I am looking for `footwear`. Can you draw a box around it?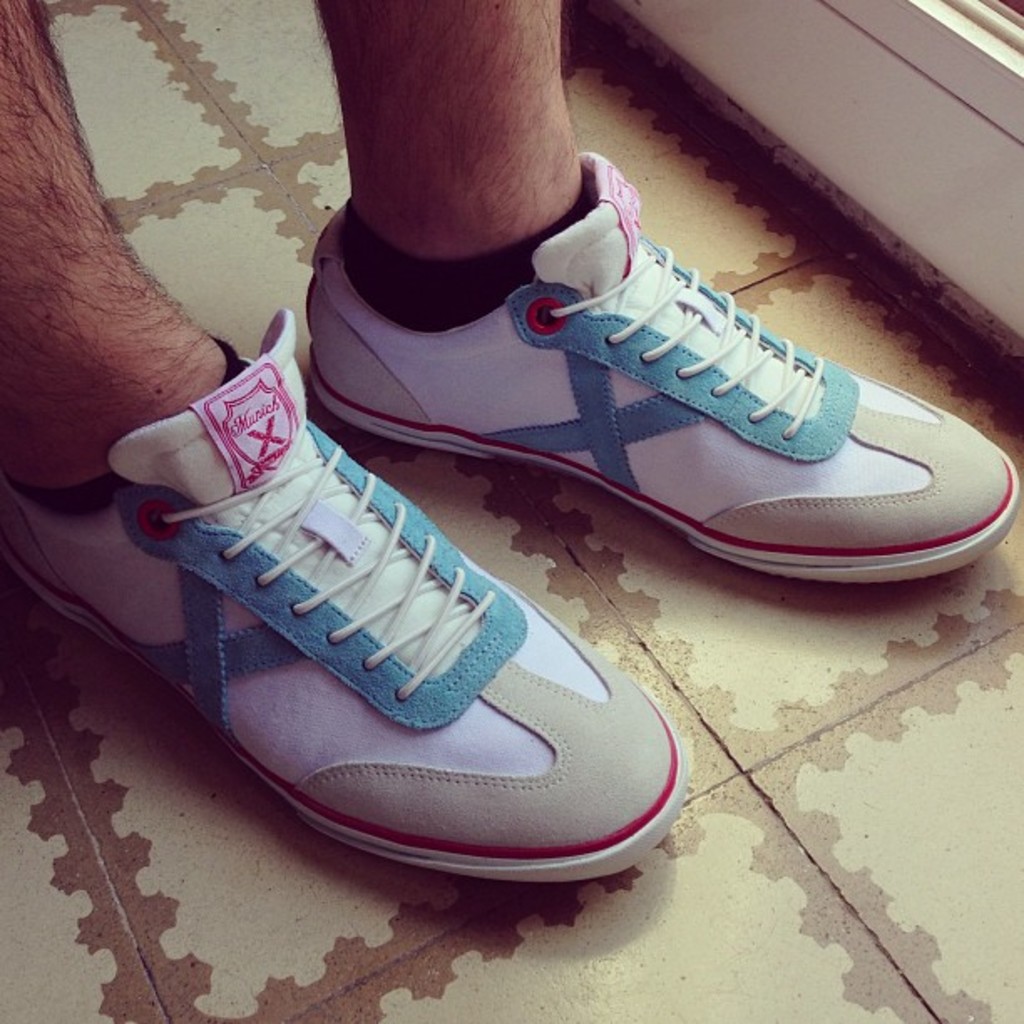
Sure, the bounding box is crop(35, 301, 711, 882).
